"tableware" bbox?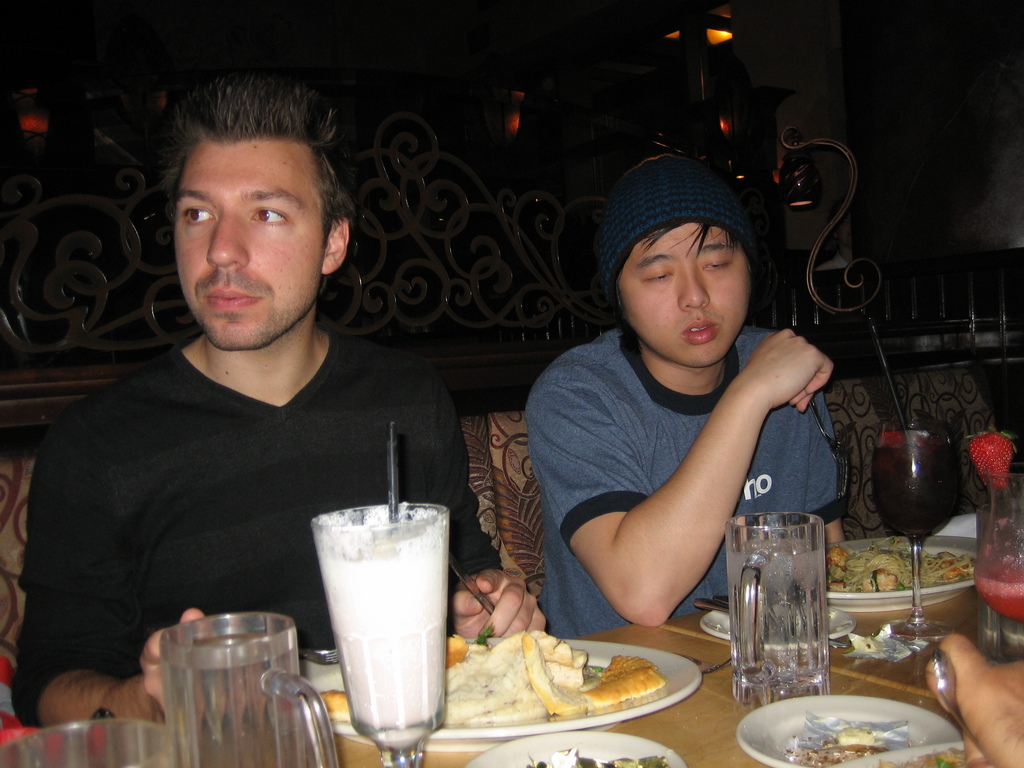
332,638,700,752
